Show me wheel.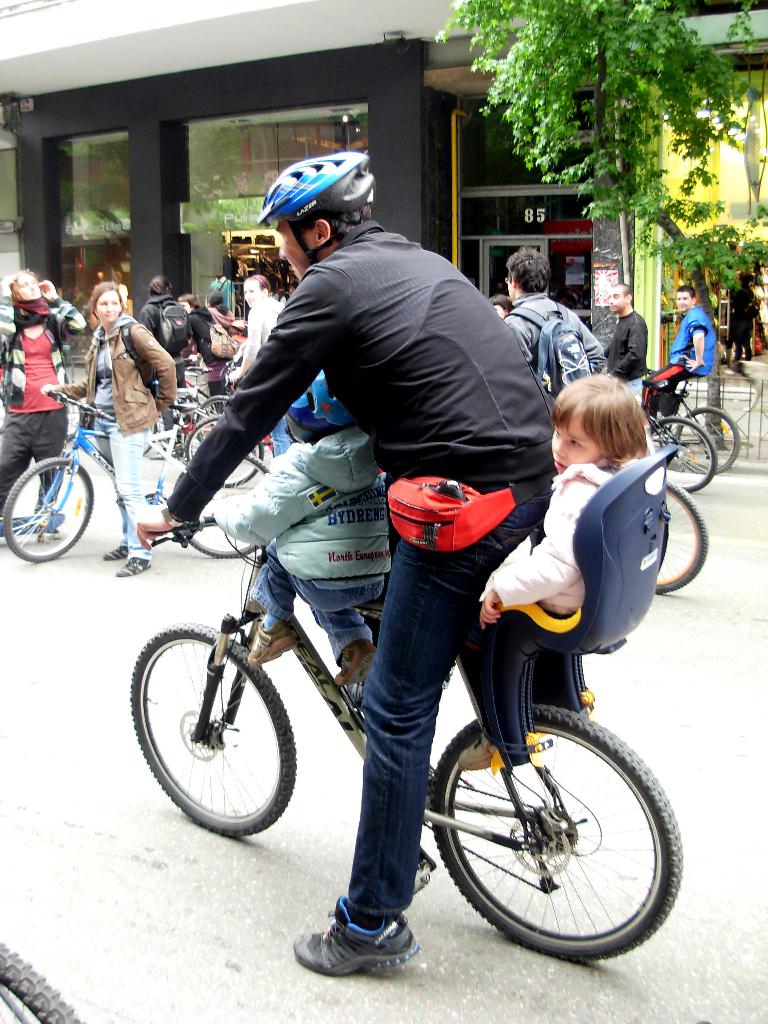
wheel is here: box=[655, 483, 705, 594].
